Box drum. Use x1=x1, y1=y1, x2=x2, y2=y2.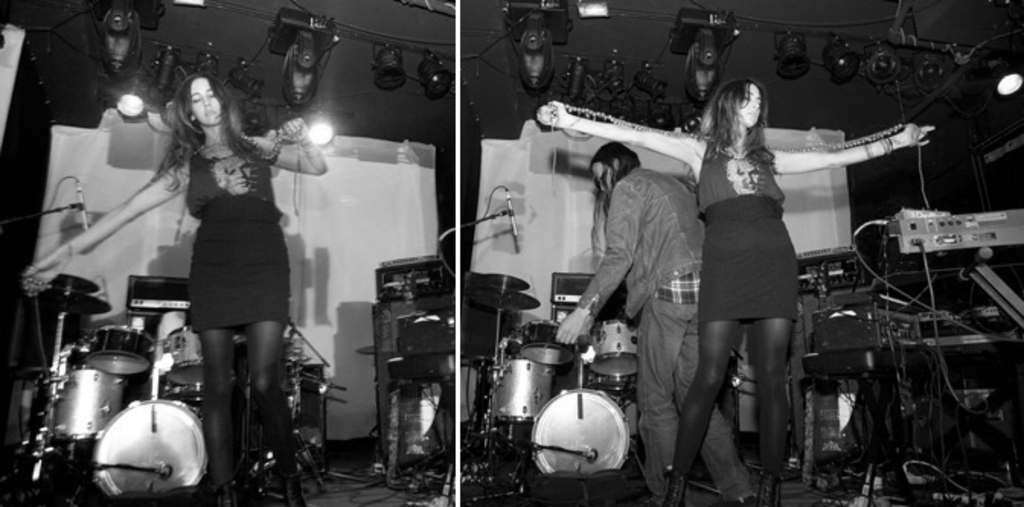
x1=93, y1=327, x2=152, y2=376.
